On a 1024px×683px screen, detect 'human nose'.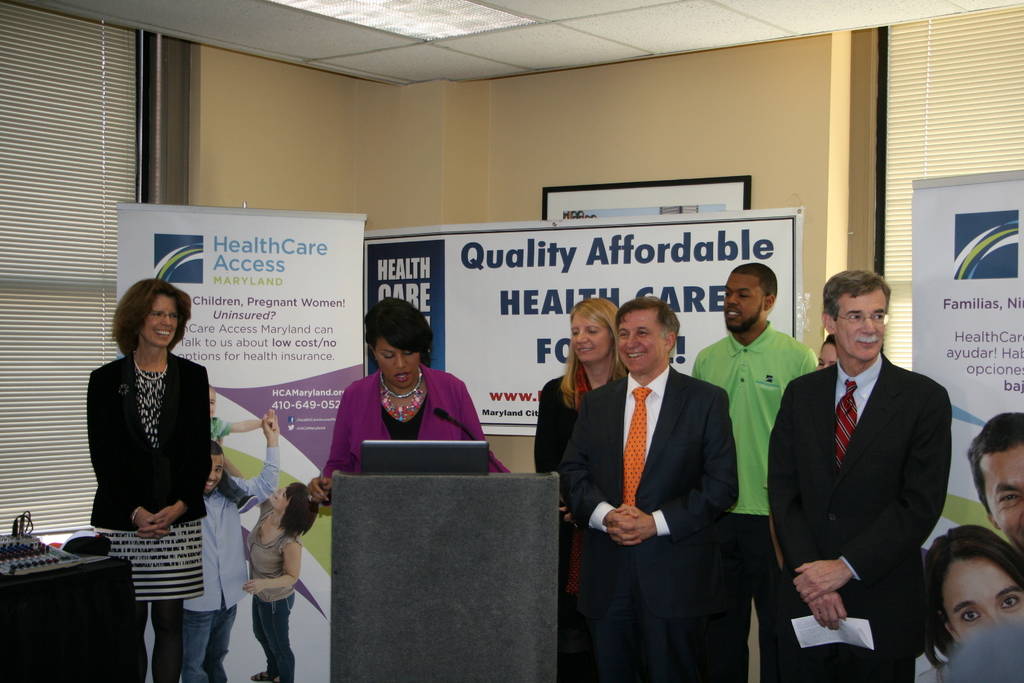
bbox=[865, 316, 875, 333].
